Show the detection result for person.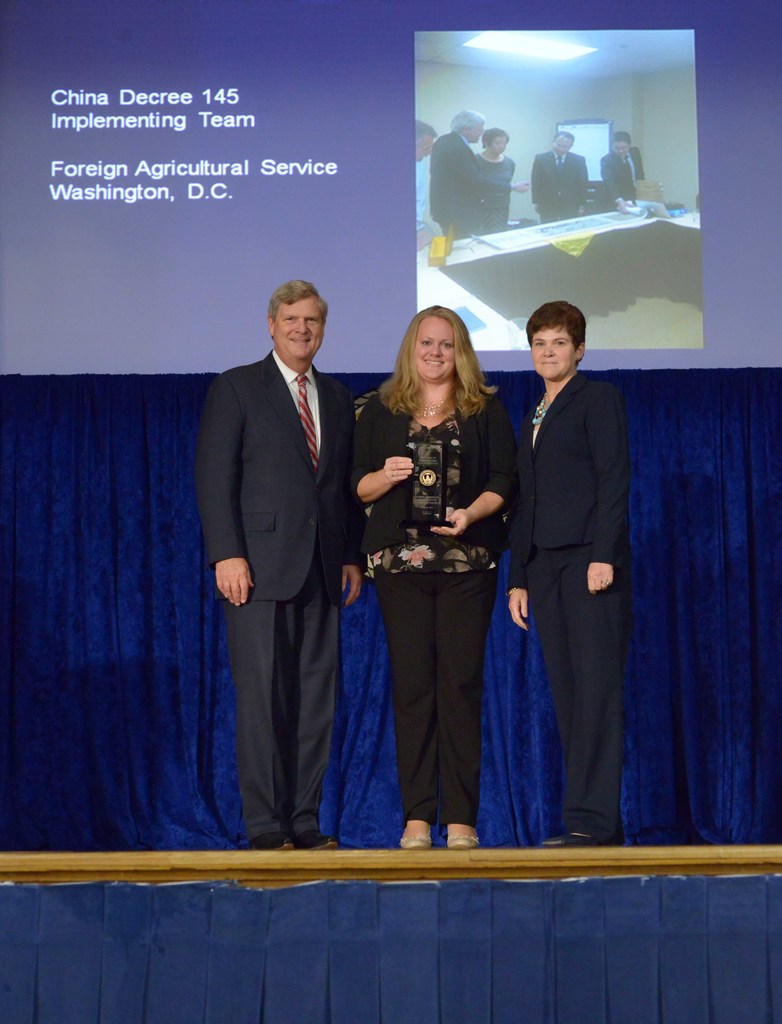
bbox=[429, 100, 530, 234].
